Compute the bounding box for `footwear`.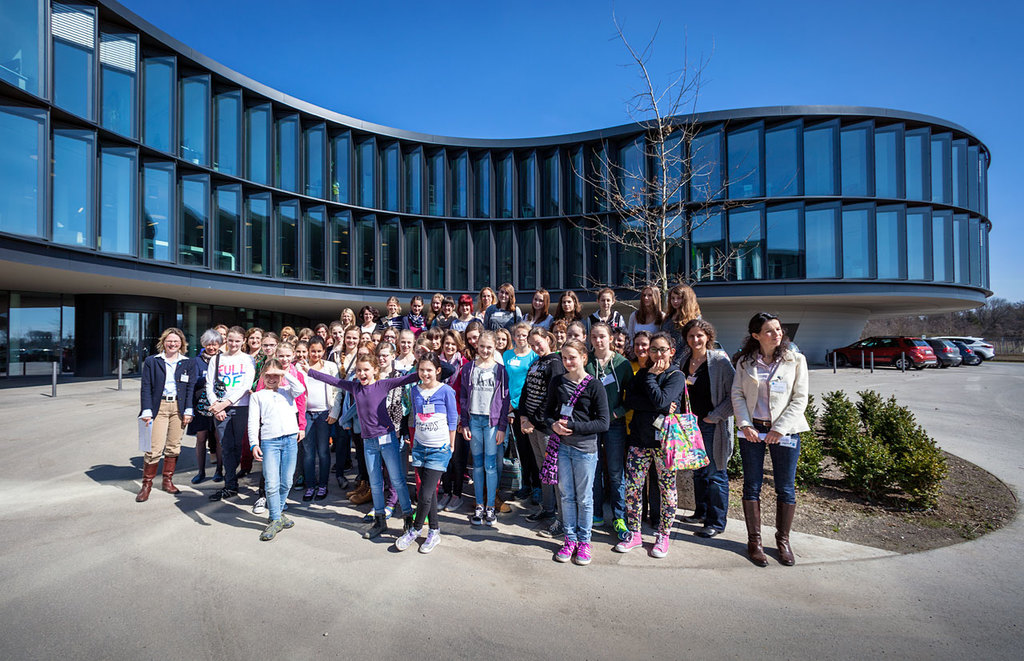
detection(529, 505, 550, 524).
